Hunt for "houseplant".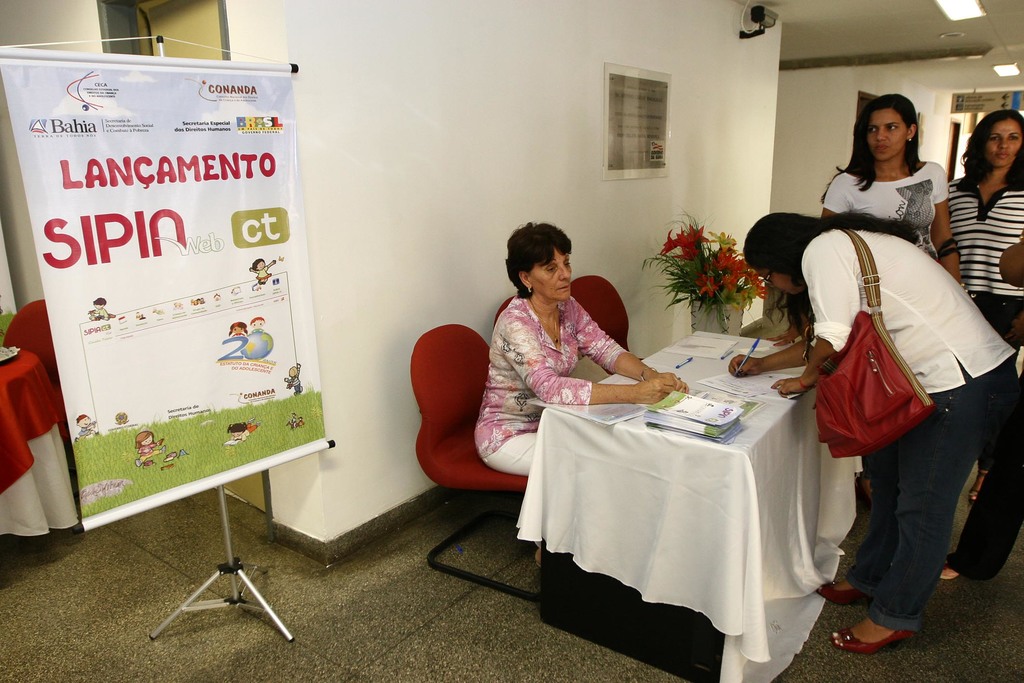
Hunted down at [644, 222, 780, 341].
